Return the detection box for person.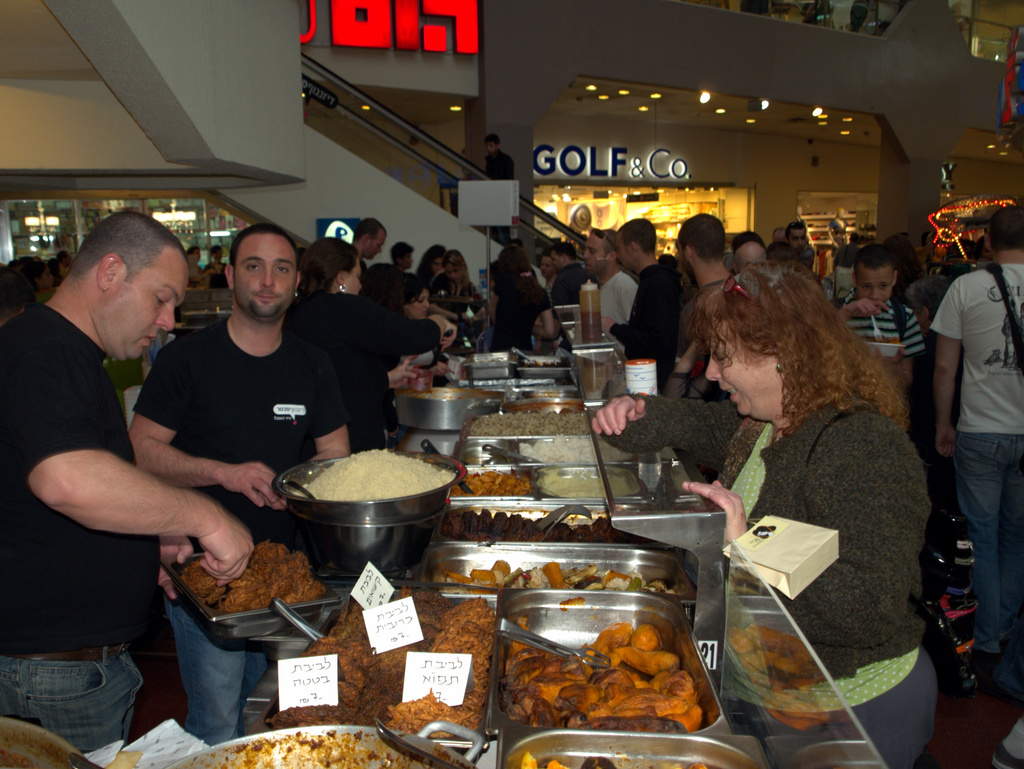
{"left": 598, "top": 219, "right": 689, "bottom": 383}.
